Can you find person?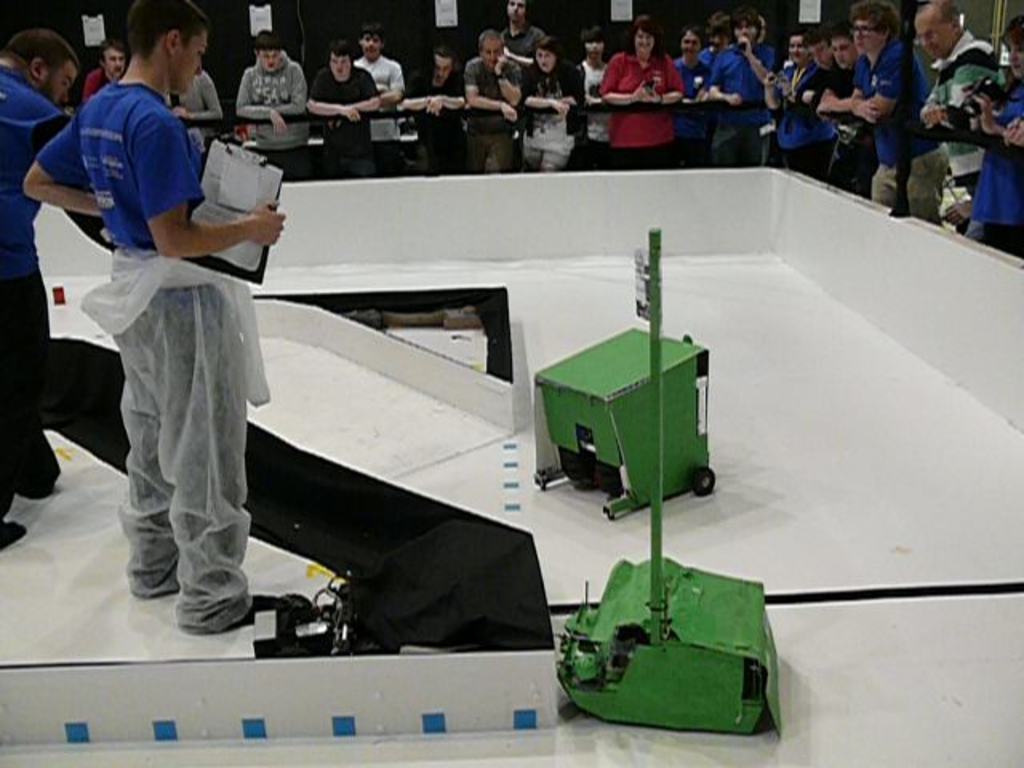
Yes, bounding box: 578 29 613 171.
